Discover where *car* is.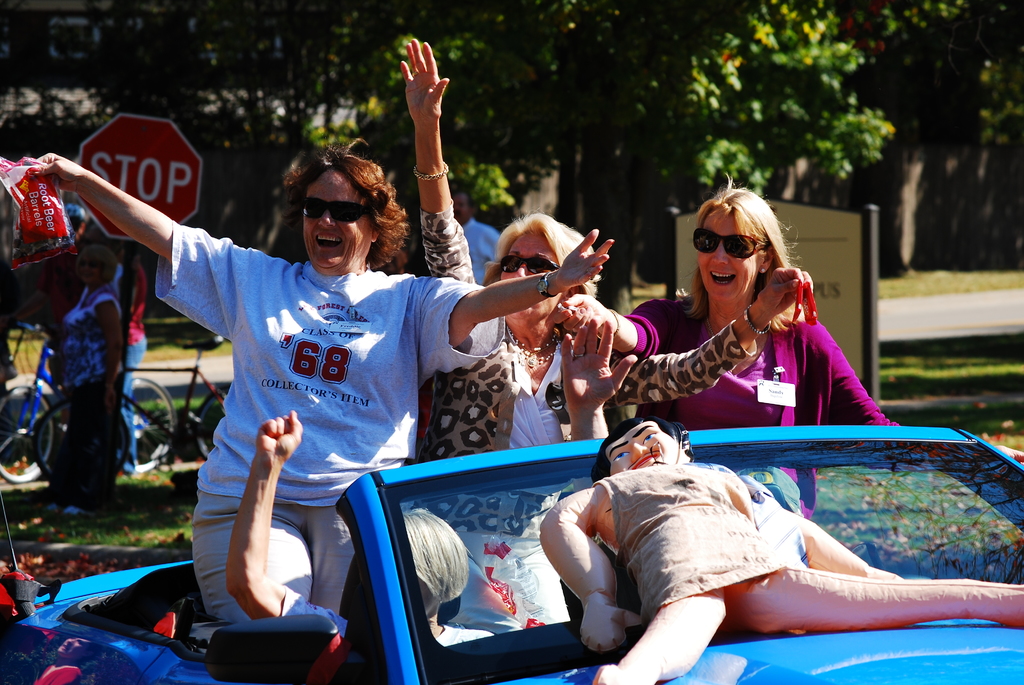
Discovered at <region>0, 435, 1023, 684</region>.
